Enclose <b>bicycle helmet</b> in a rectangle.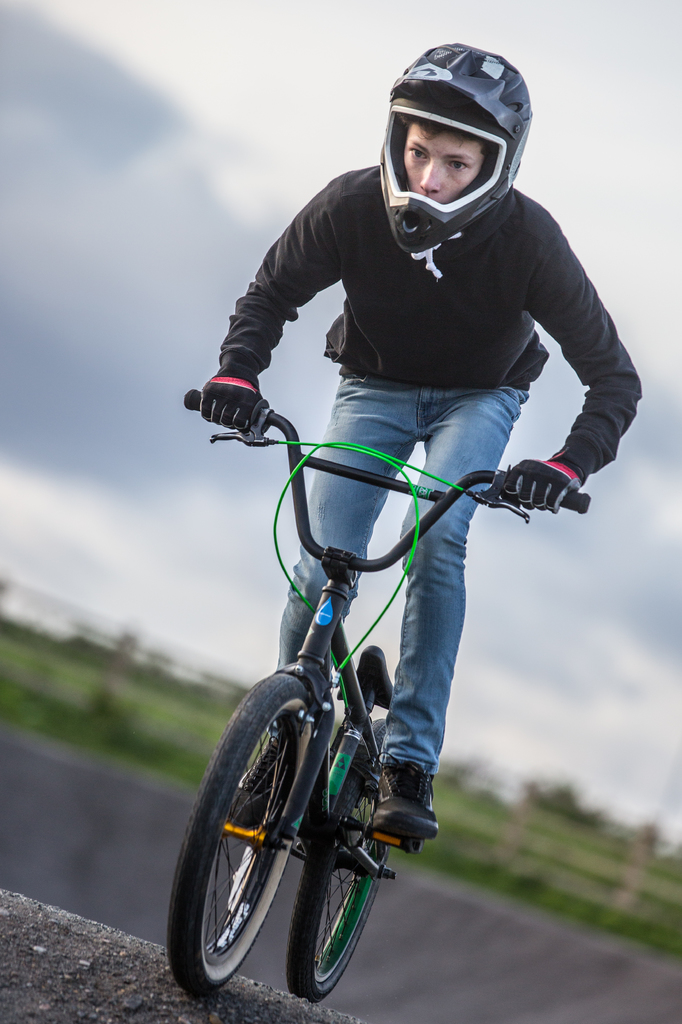
[379, 38, 531, 255].
